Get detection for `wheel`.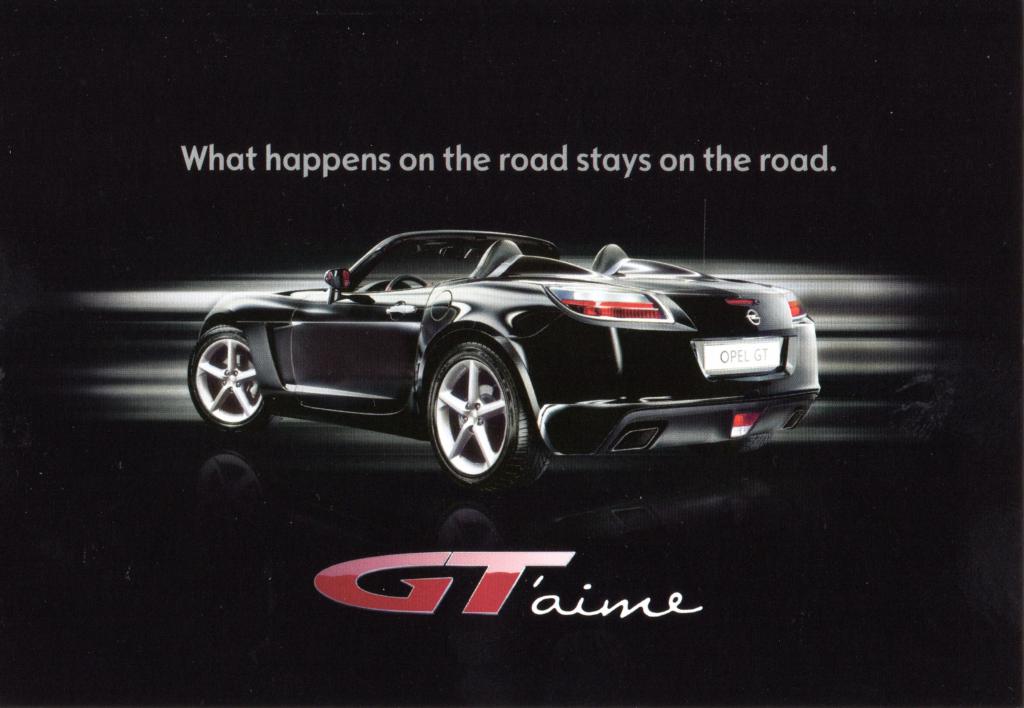
Detection: l=425, t=343, r=525, b=489.
